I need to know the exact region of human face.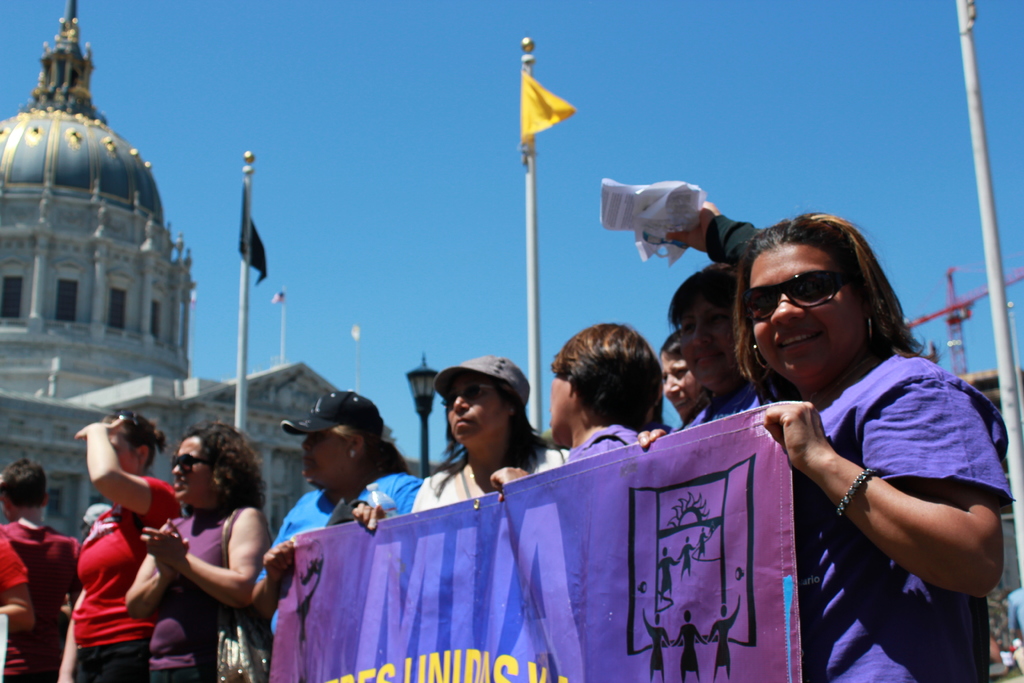
Region: Rect(166, 437, 219, 500).
